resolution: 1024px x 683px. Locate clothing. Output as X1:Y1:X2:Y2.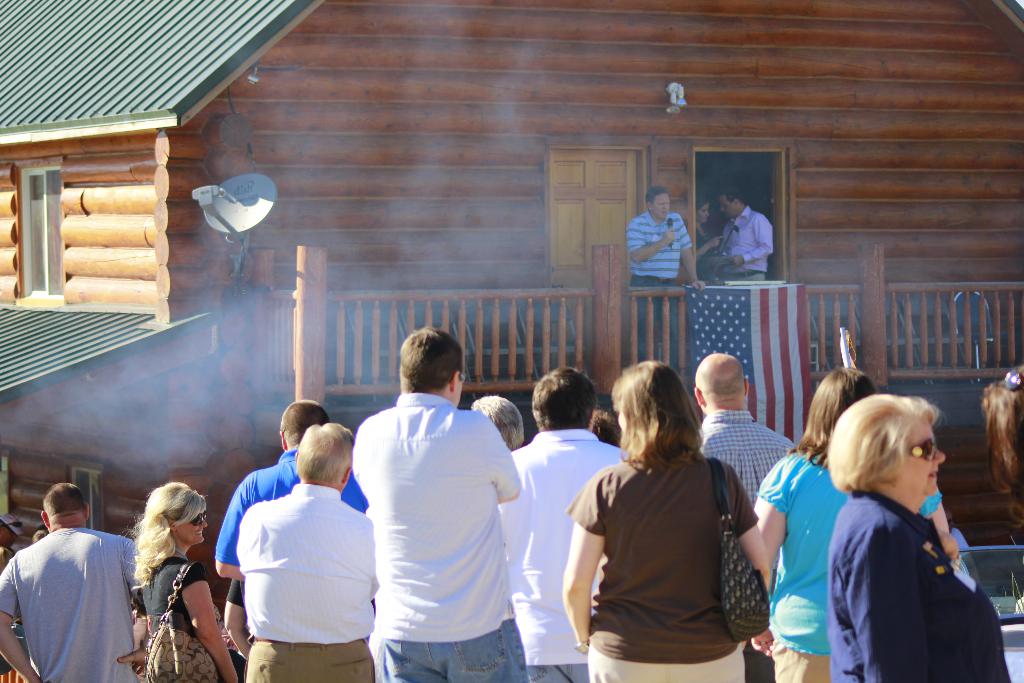
232:488:394:682.
